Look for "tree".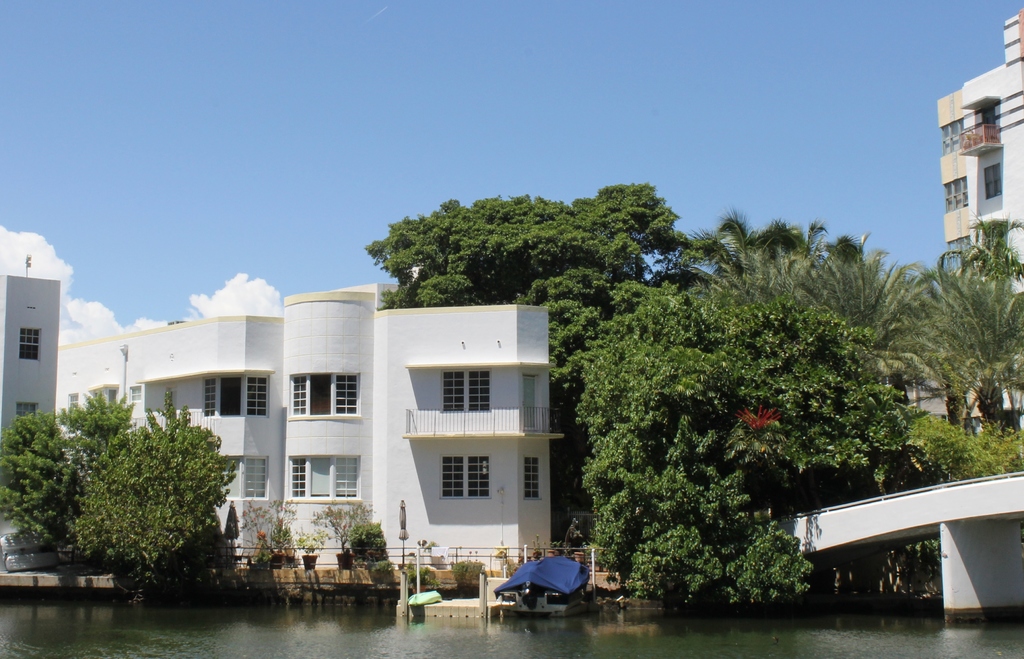
Found: [left=68, top=395, right=239, bottom=582].
